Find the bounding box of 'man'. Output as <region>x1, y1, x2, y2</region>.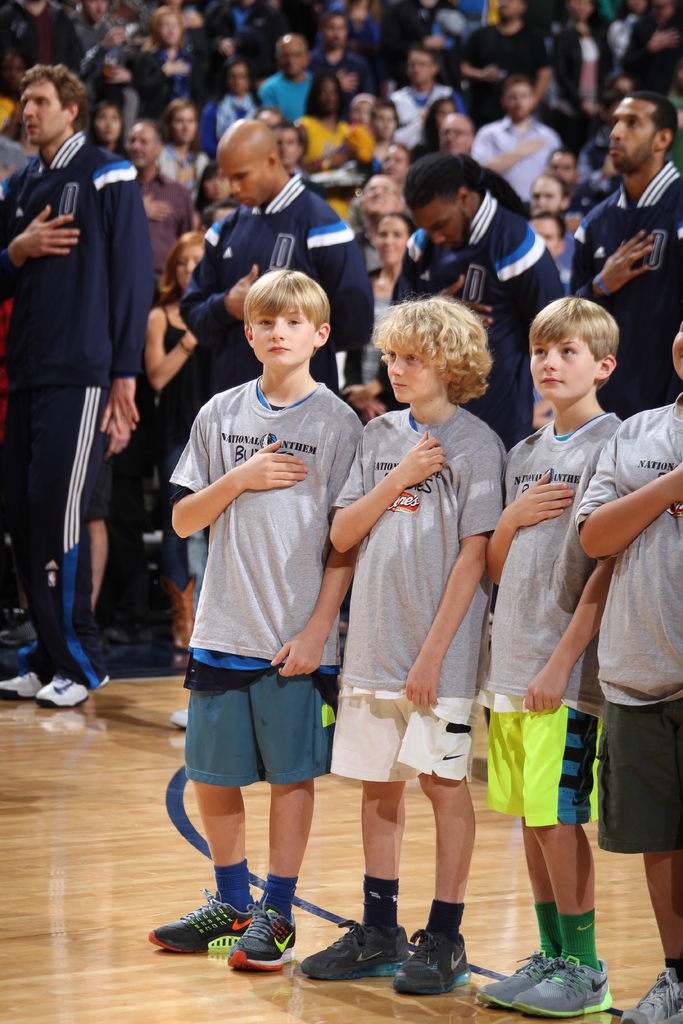
<region>4, 58, 168, 732</region>.
